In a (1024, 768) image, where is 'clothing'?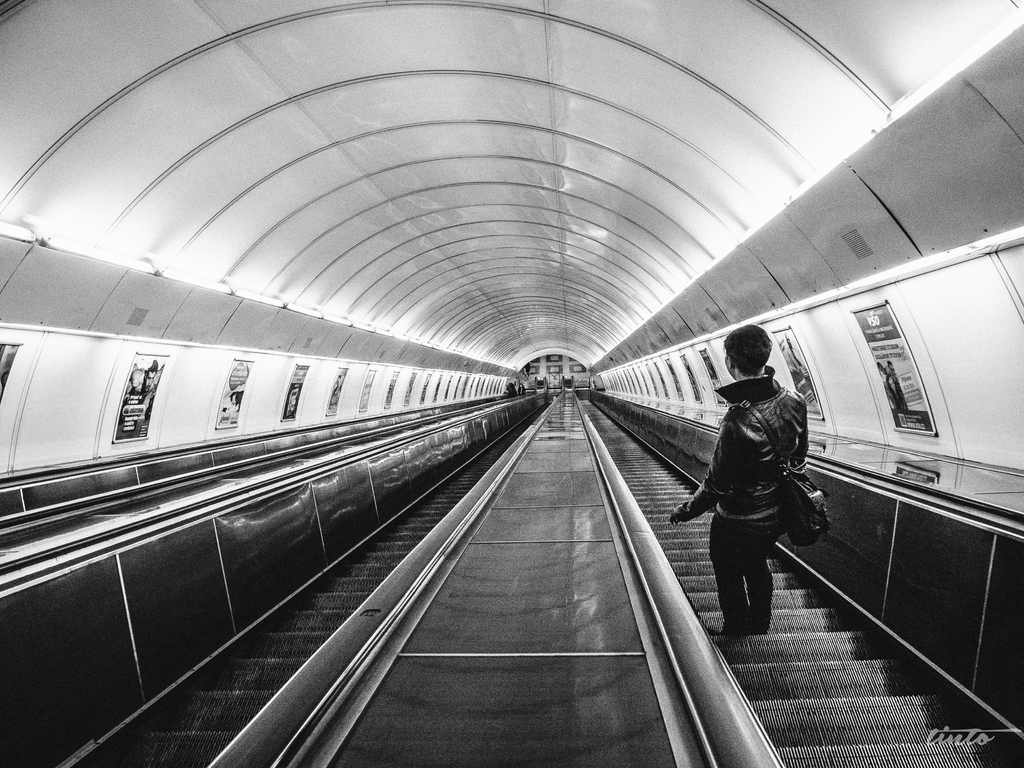
872 365 909 409.
